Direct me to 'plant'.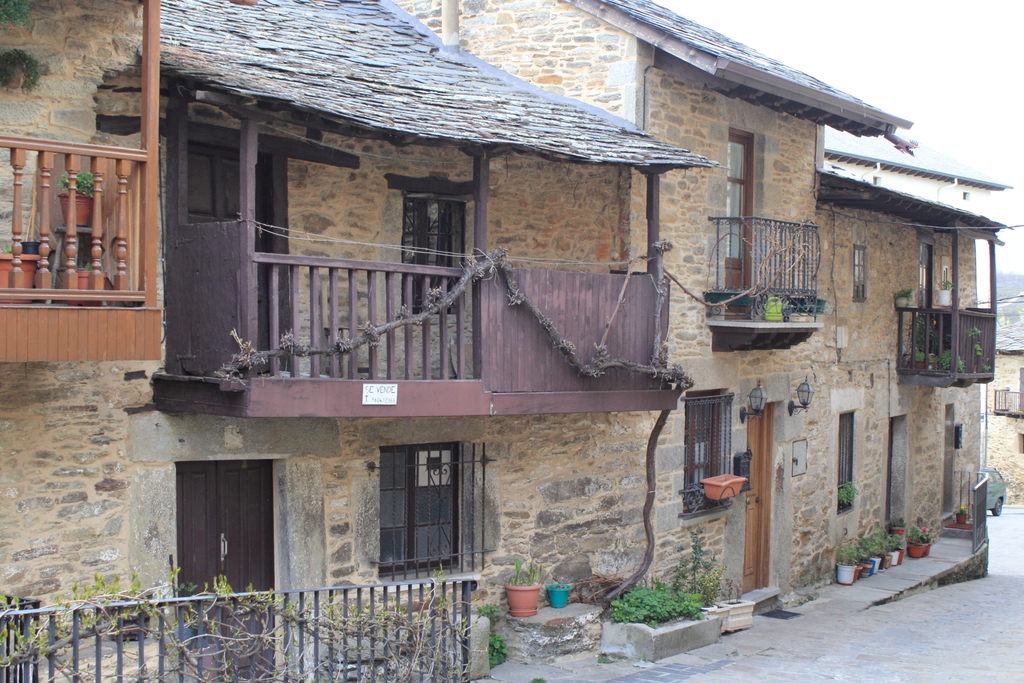
Direction: <region>833, 479, 852, 505</region>.
